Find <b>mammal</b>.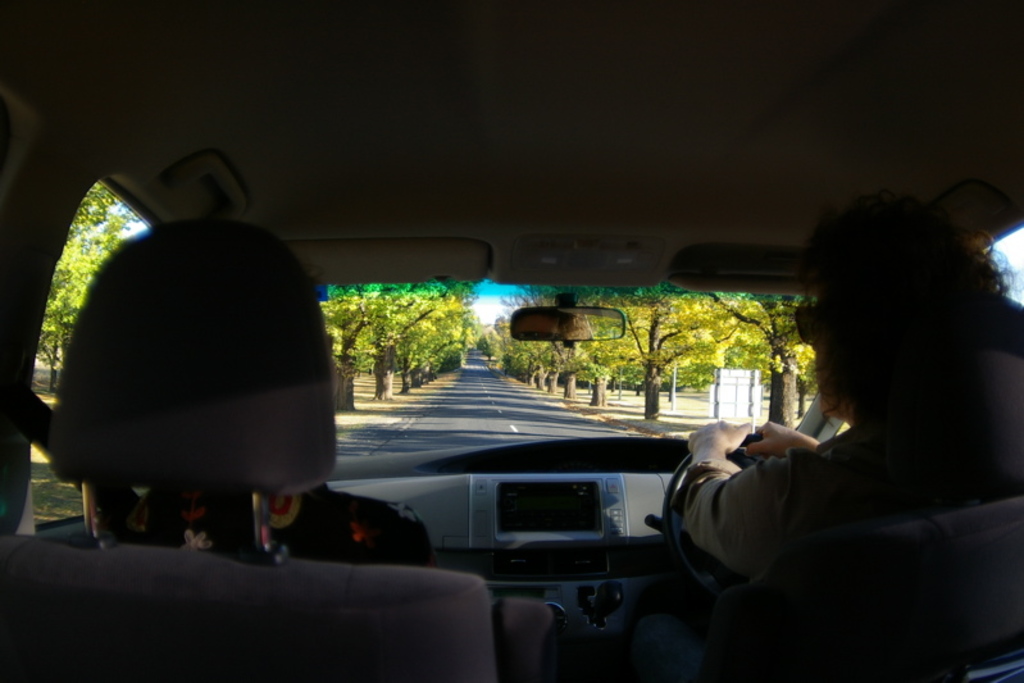
(657,218,1023,652).
